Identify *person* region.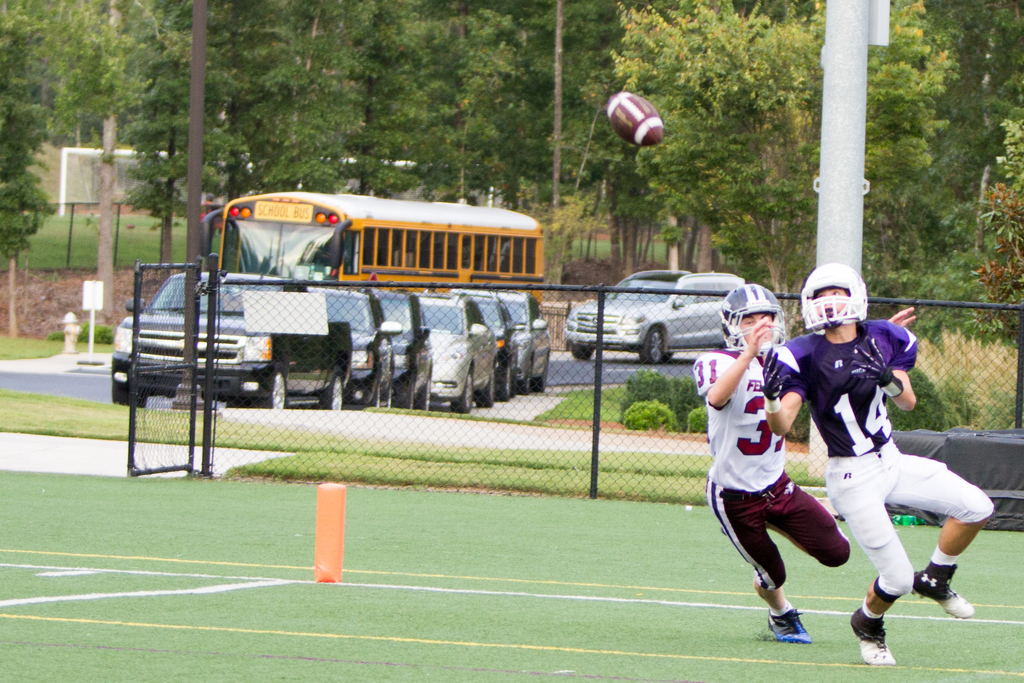
Region: region(700, 277, 918, 648).
